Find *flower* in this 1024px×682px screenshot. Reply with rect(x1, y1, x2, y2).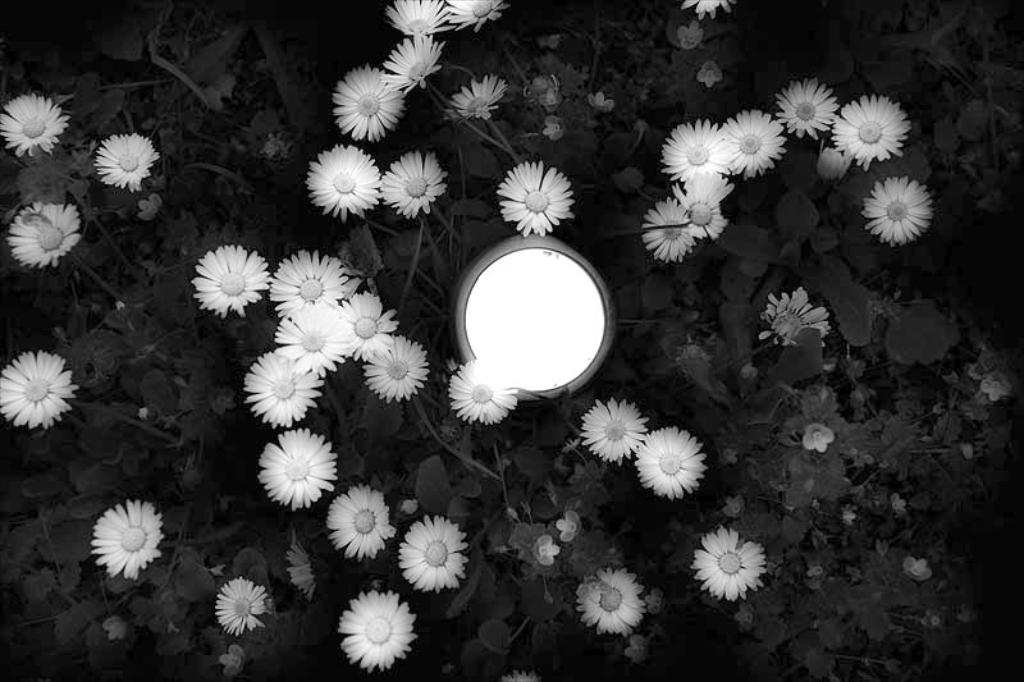
rect(577, 566, 644, 635).
